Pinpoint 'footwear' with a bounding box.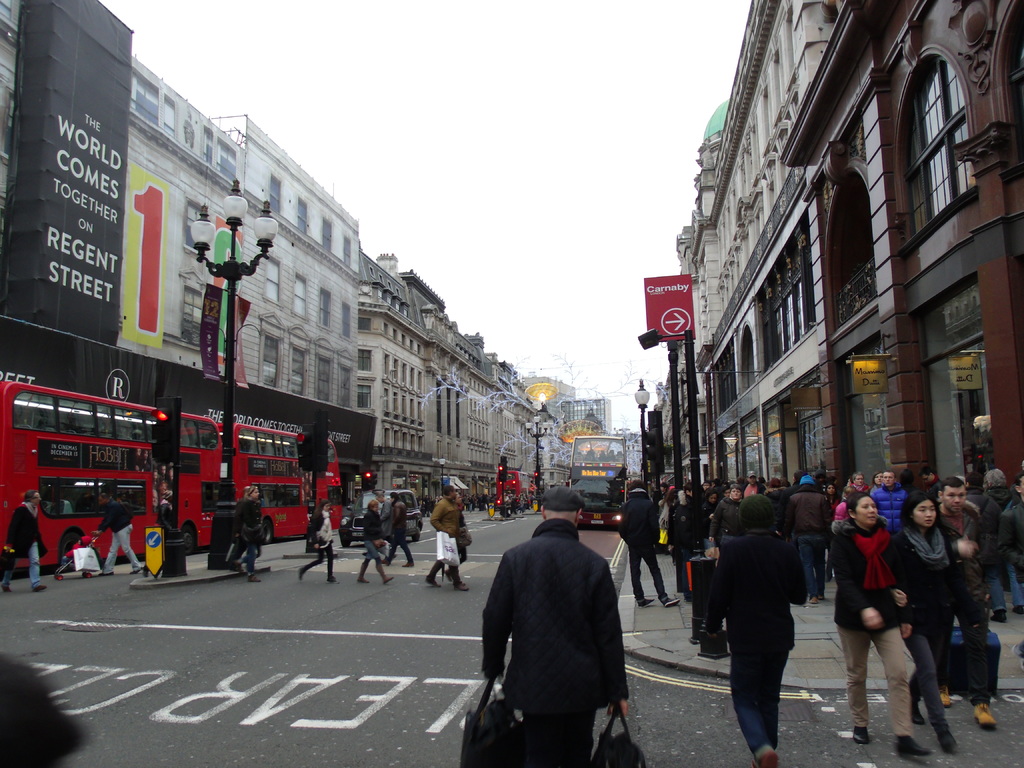
rect(852, 722, 873, 749).
